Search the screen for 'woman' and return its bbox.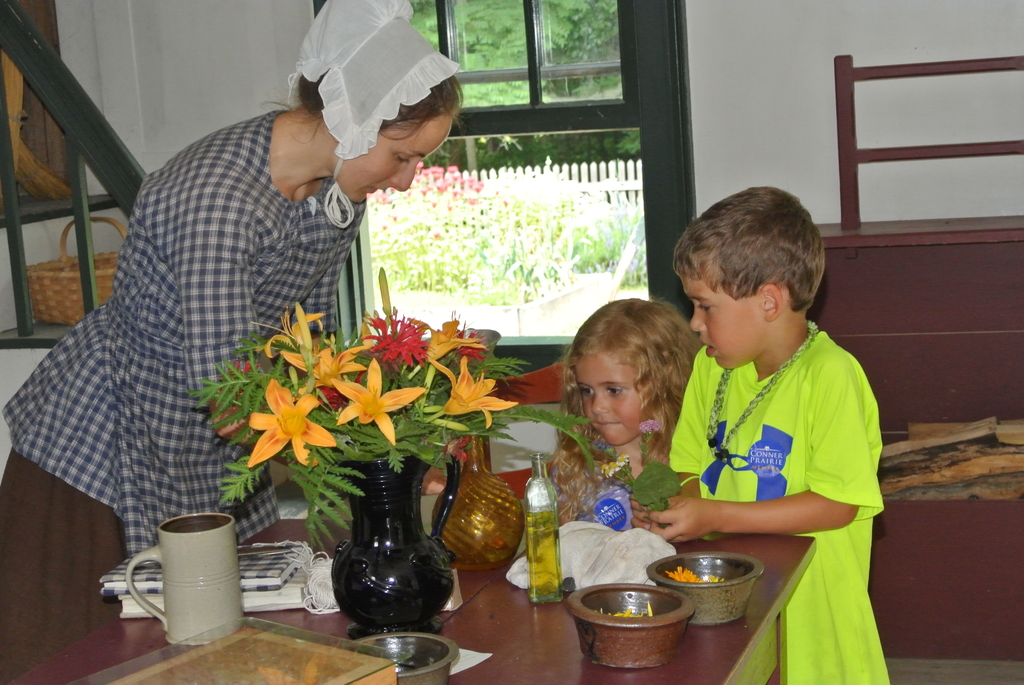
Found: x1=0, y1=0, x2=464, y2=684.
